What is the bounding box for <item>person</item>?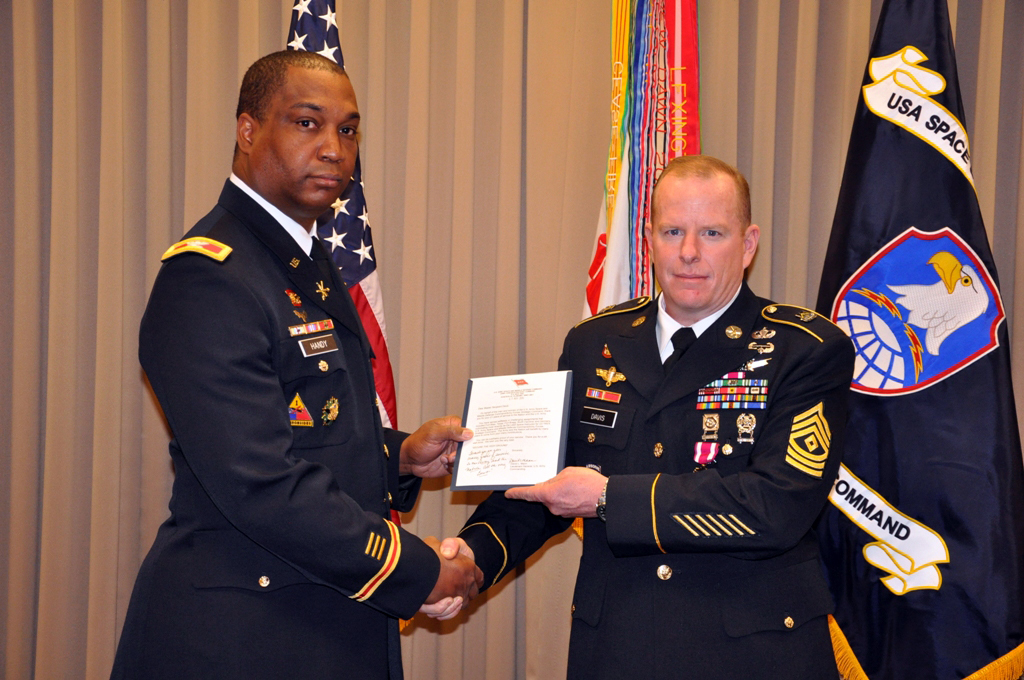
left=126, top=12, right=445, bottom=679.
